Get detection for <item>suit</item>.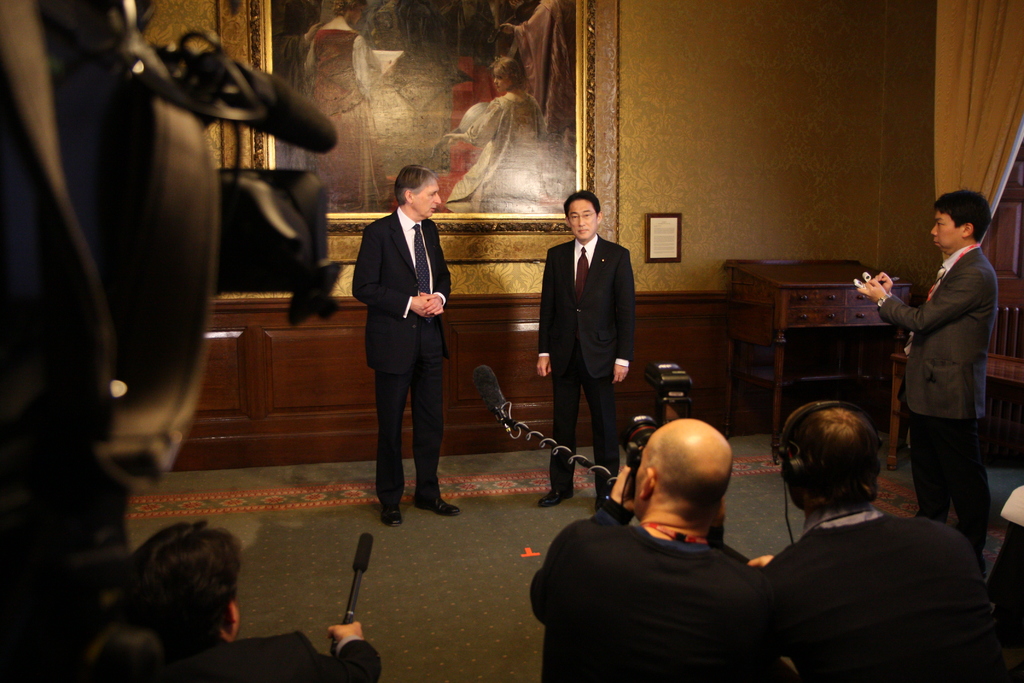
Detection: locate(357, 143, 456, 540).
